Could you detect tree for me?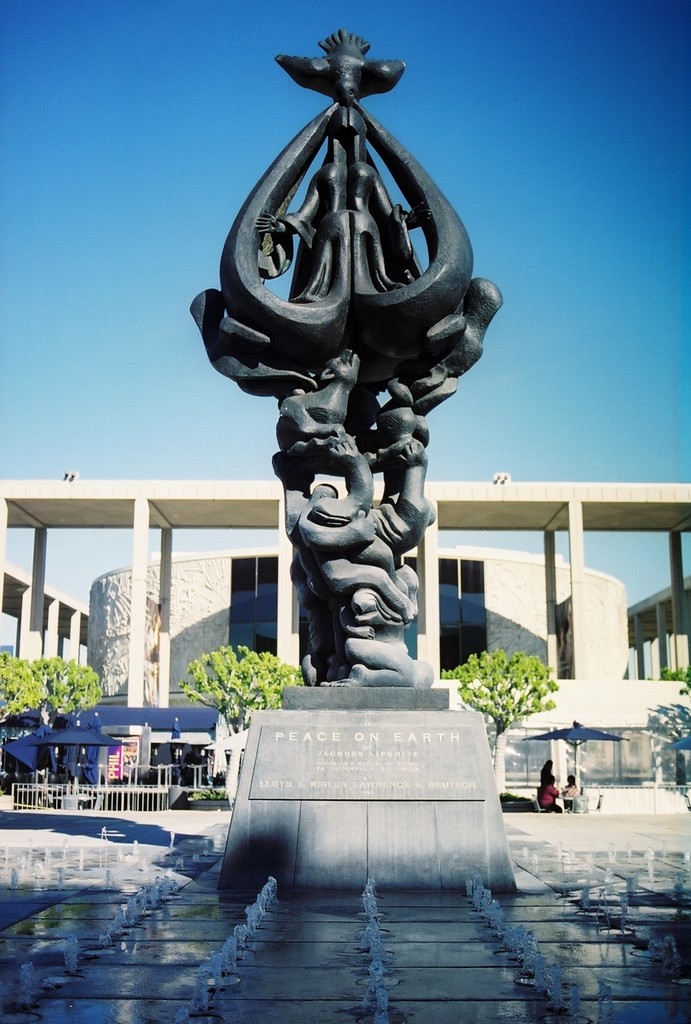
Detection result: <bbox>0, 650, 104, 769</bbox>.
